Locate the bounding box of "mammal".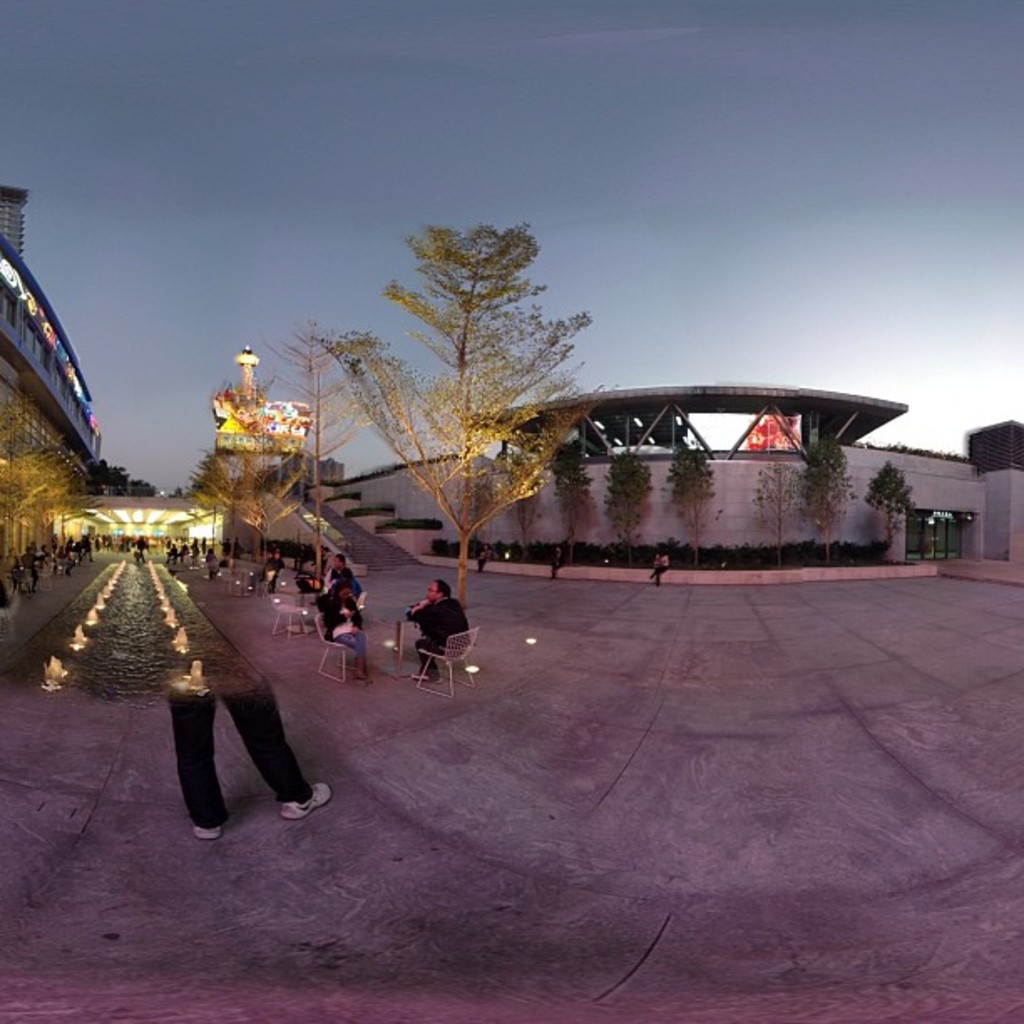
Bounding box: l=206, t=554, r=214, b=577.
